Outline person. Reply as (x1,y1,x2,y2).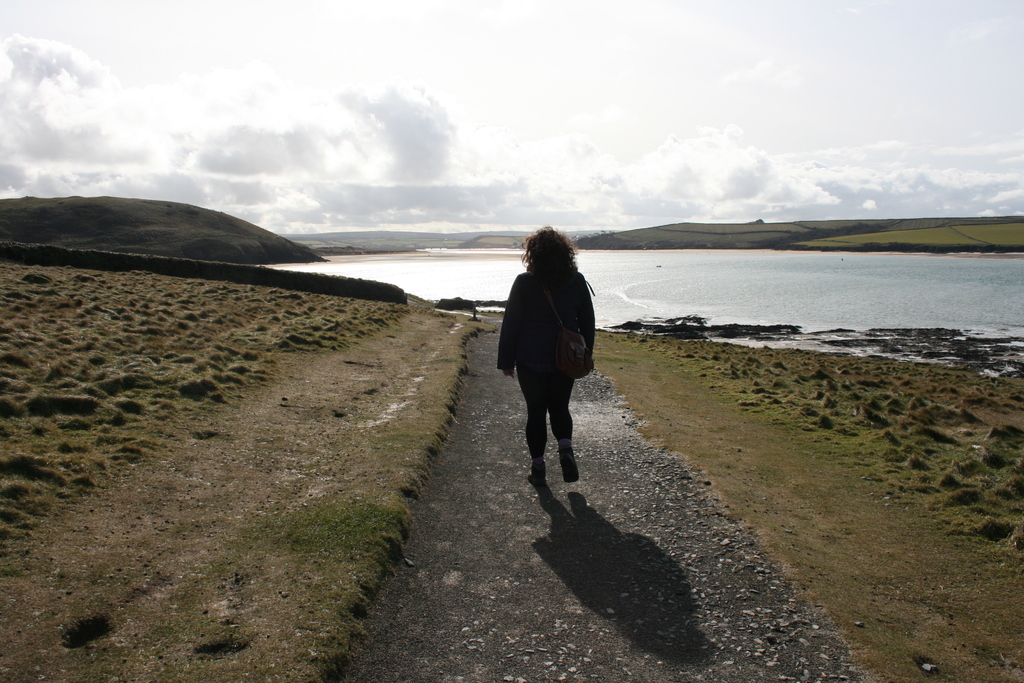
(502,228,596,504).
